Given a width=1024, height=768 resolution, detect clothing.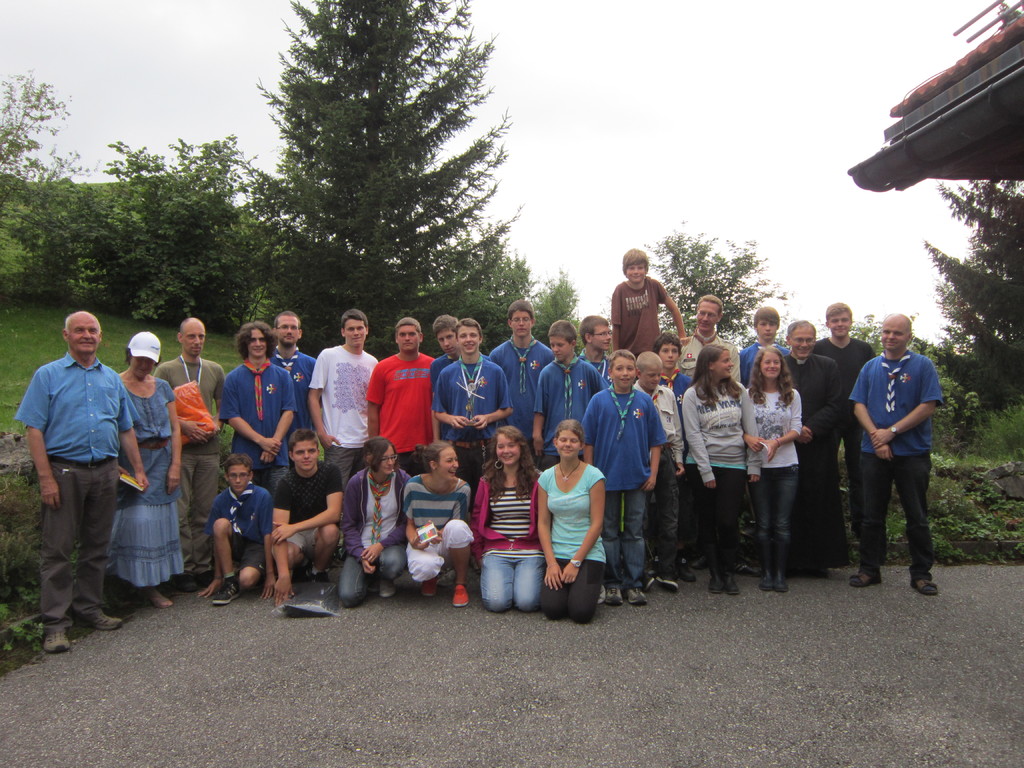
l=108, t=373, r=188, b=590.
